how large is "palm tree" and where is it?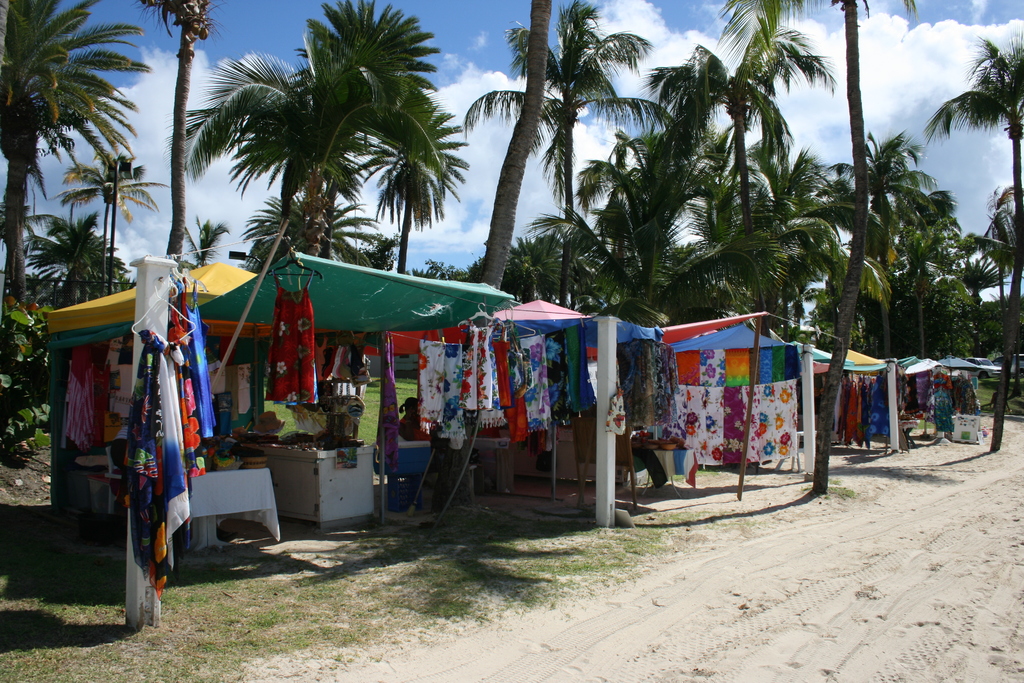
Bounding box: {"x1": 60, "y1": 159, "x2": 162, "y2": 272}.
